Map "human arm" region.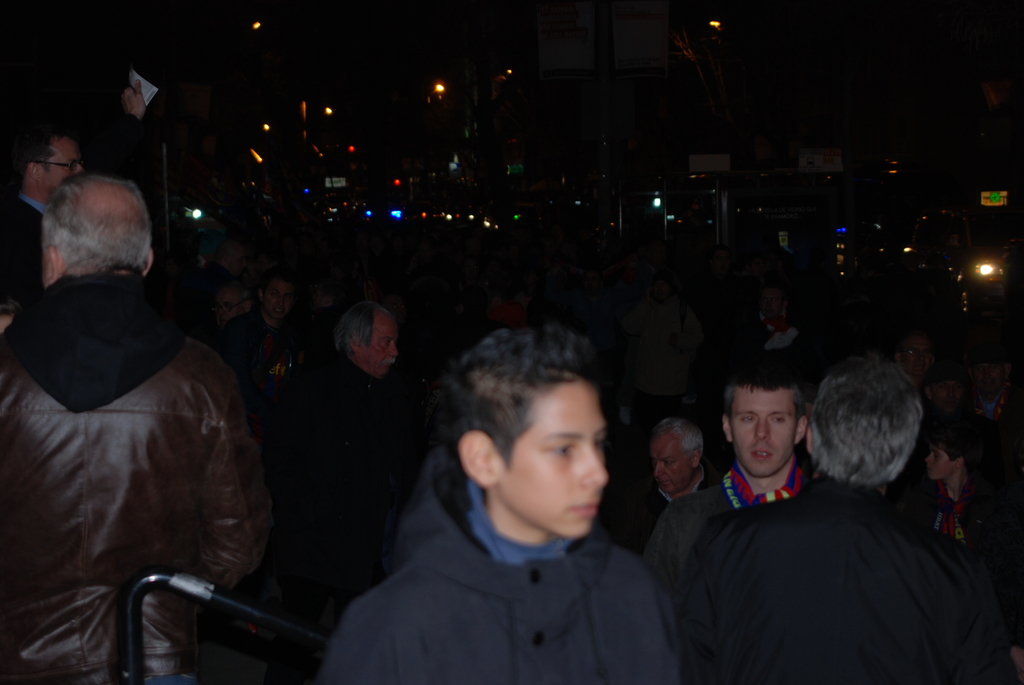
Mapped to pyautogui.locateOnScreen(195, 372, 270, 581).
